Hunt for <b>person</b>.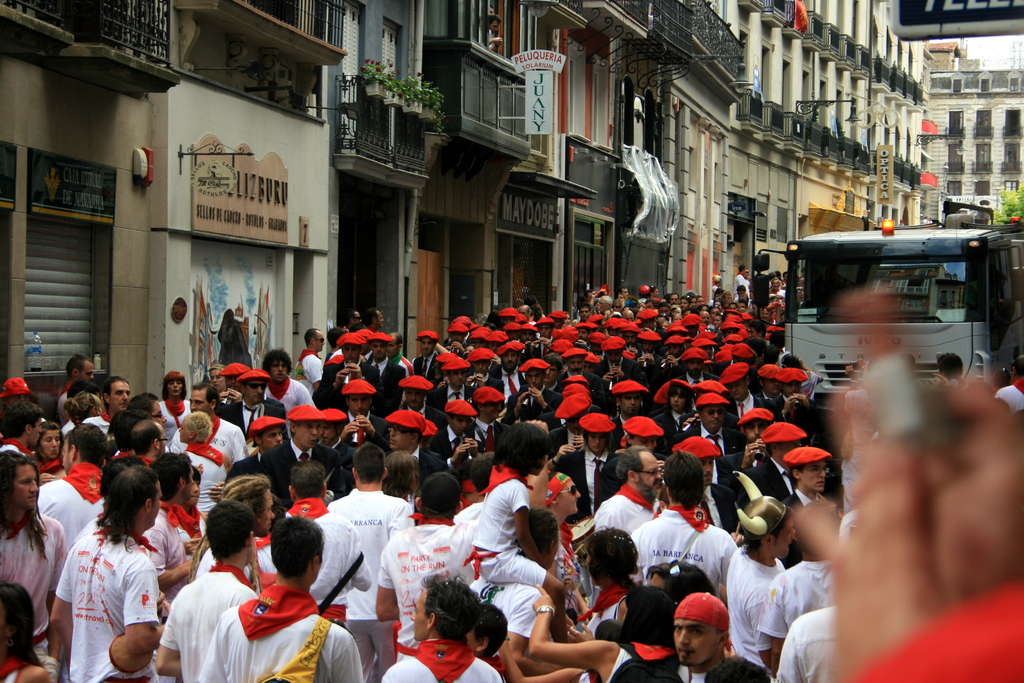
Hunted down at locate(207, 364, 224, 390).
